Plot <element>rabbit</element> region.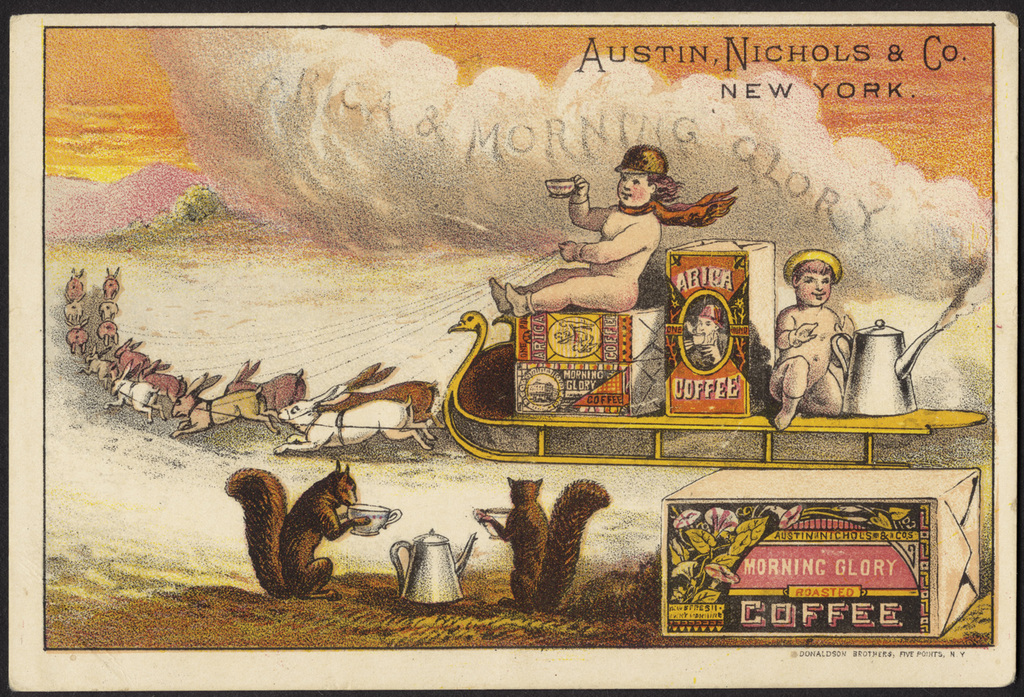
Plotted at {"x1": 100, "y1": 317, "x2": 122, "y2": 346}.
